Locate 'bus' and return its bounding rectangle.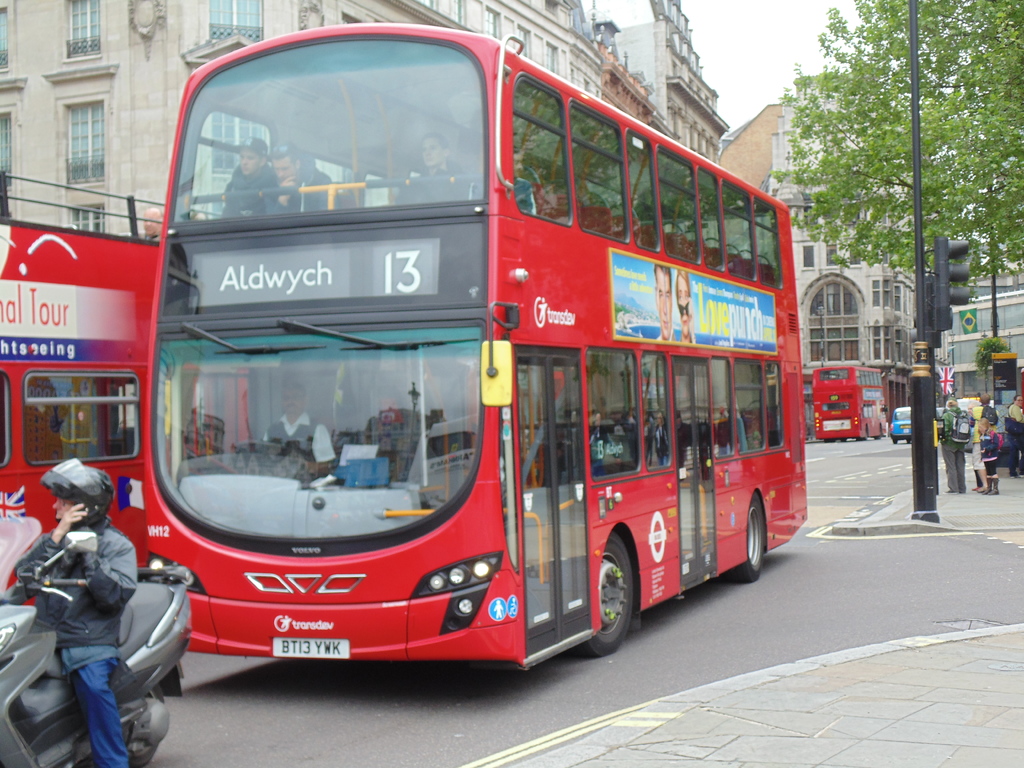
139/20/807/675.
